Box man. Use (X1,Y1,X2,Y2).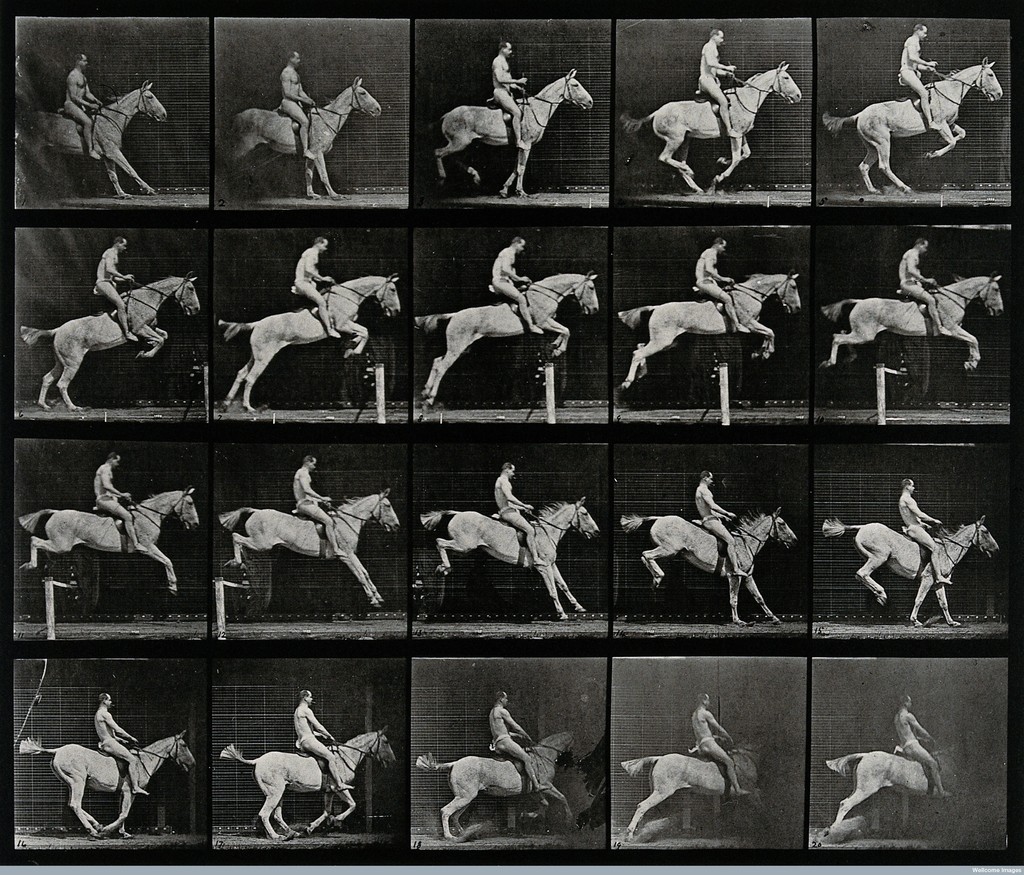
(63,54,104,159).
